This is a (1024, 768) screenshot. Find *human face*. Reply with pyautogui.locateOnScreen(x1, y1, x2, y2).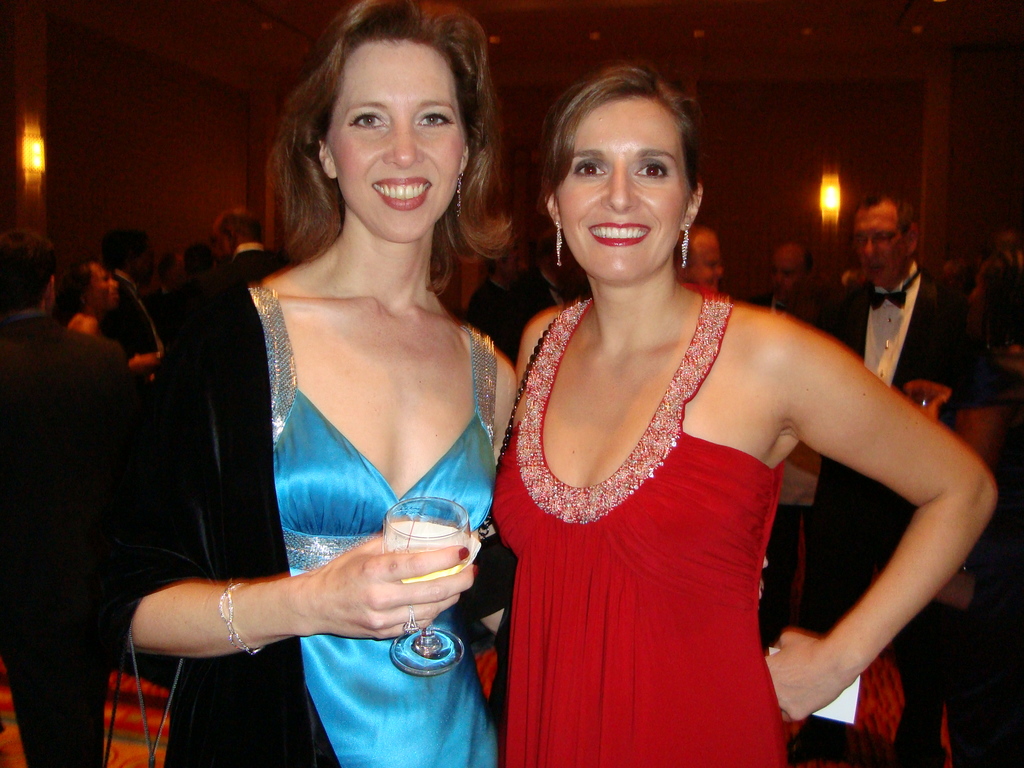
pyautogui.locateOnScreen(328, 37, 465, 241).
